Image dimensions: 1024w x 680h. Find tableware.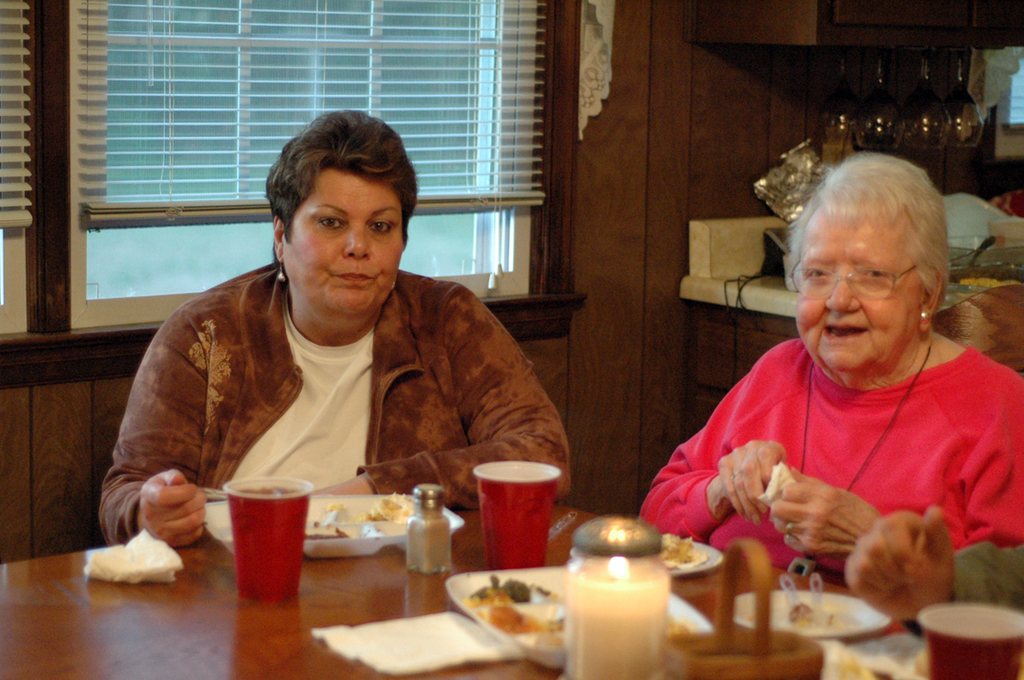
l=570, t=515, r=663, b=566.
